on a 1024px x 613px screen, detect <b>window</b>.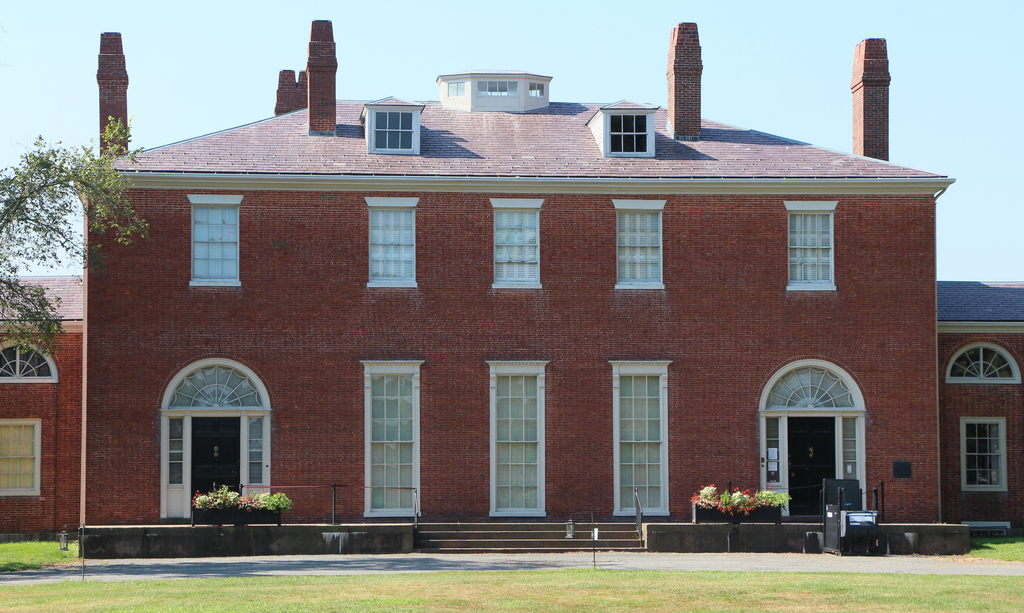
[489, 359, 548, 519].
